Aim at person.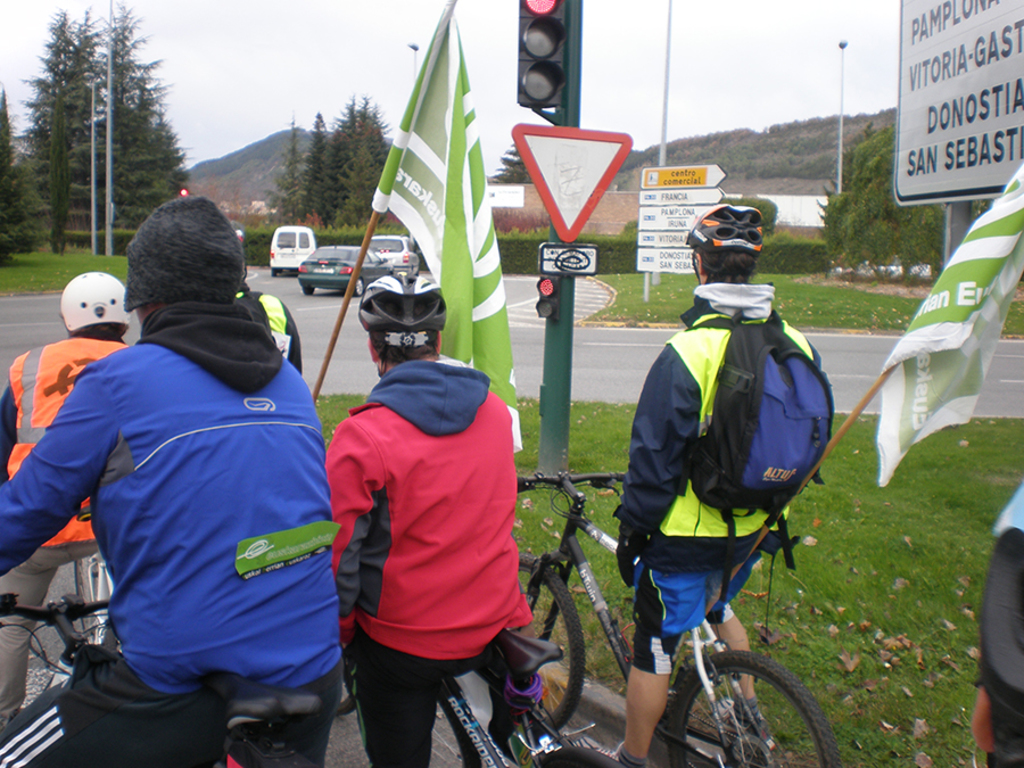
Aimed at rect(321, 255, 534, 767).
